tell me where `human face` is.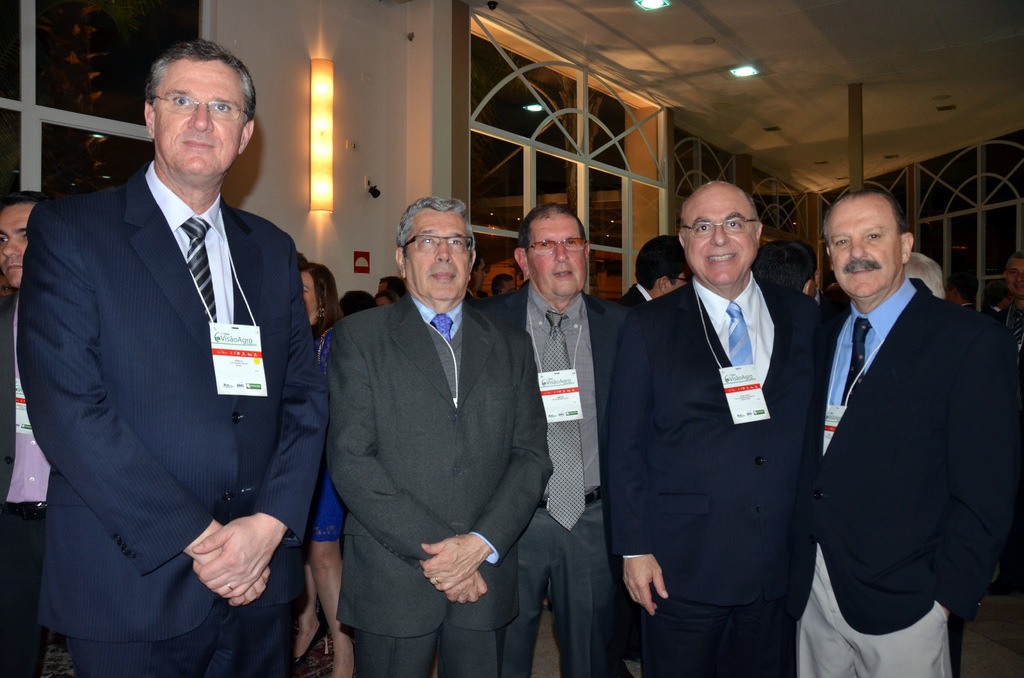
`human face` is at 524, 214, 586, 296.
